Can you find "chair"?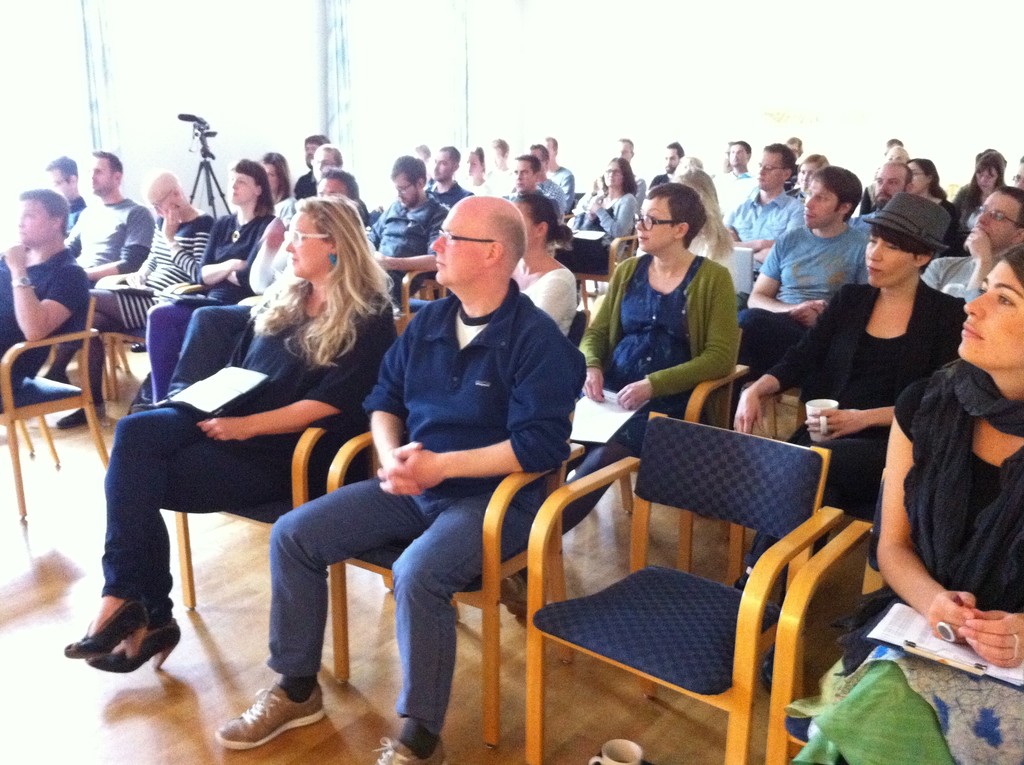
Yes, bounding box: (left=321, top=386, right=585, bottom=746).
